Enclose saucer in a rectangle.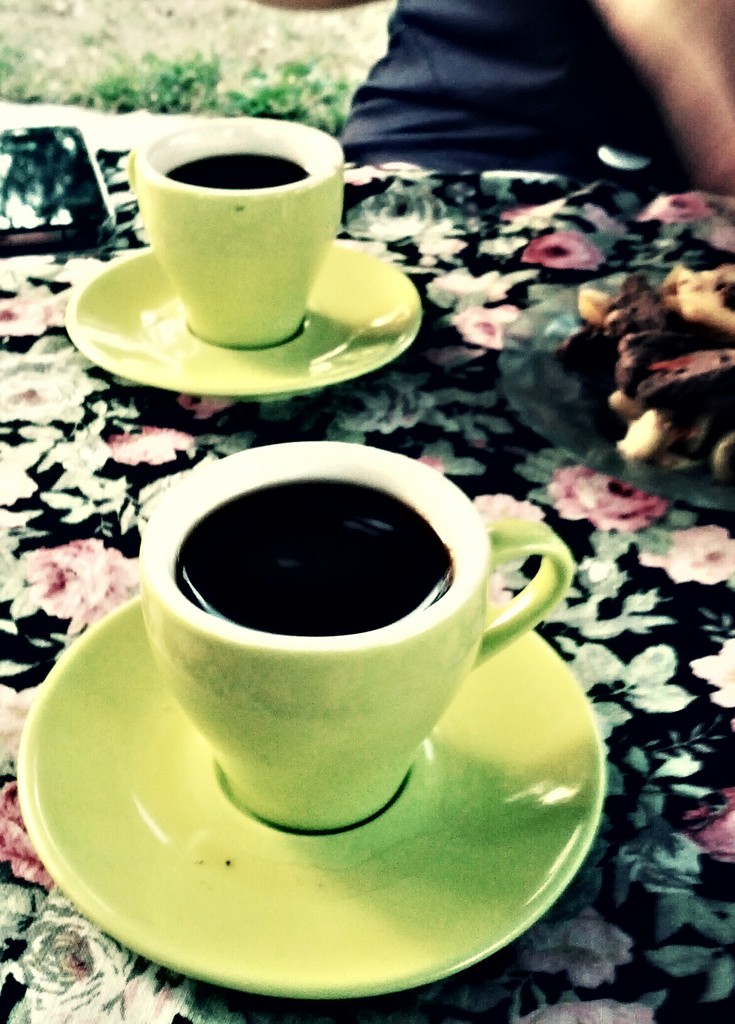
<box>65,243,425,404</box>.
